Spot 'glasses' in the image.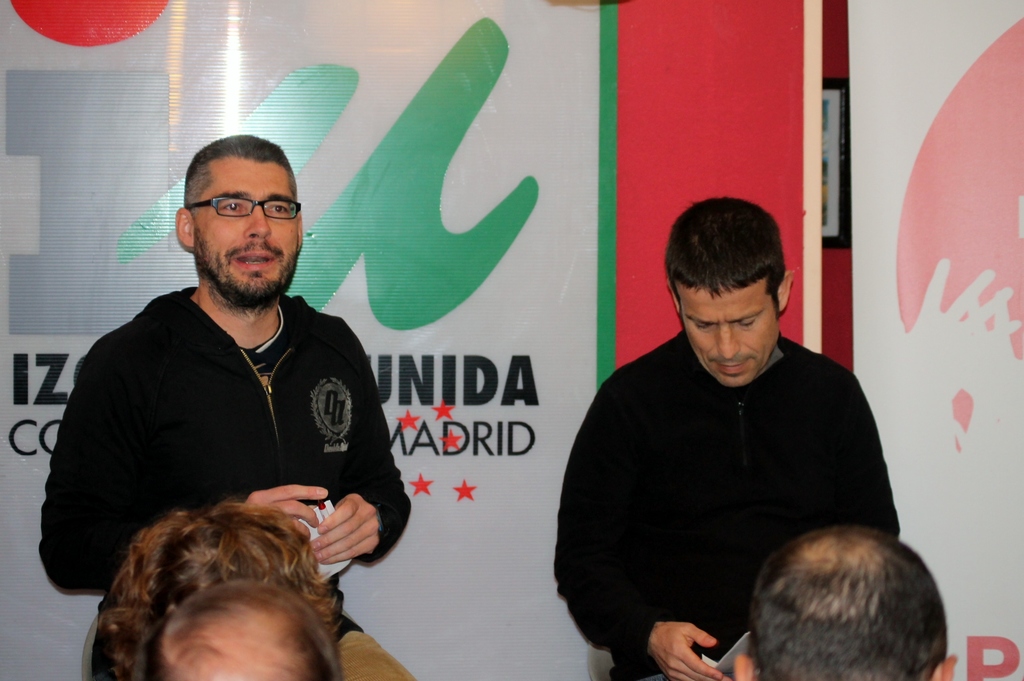
'glasses' found at detection(176, 182, 292, 232).
